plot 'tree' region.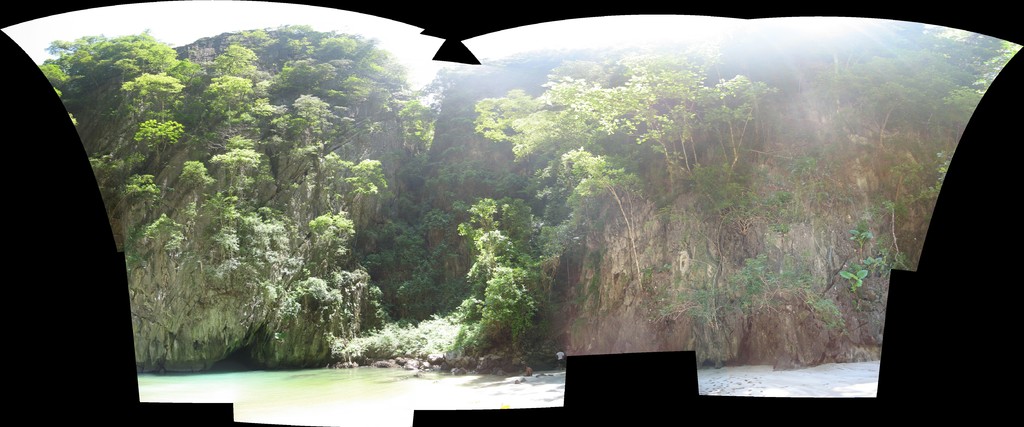
Plotted at rect(198, 76, 248, 135).
